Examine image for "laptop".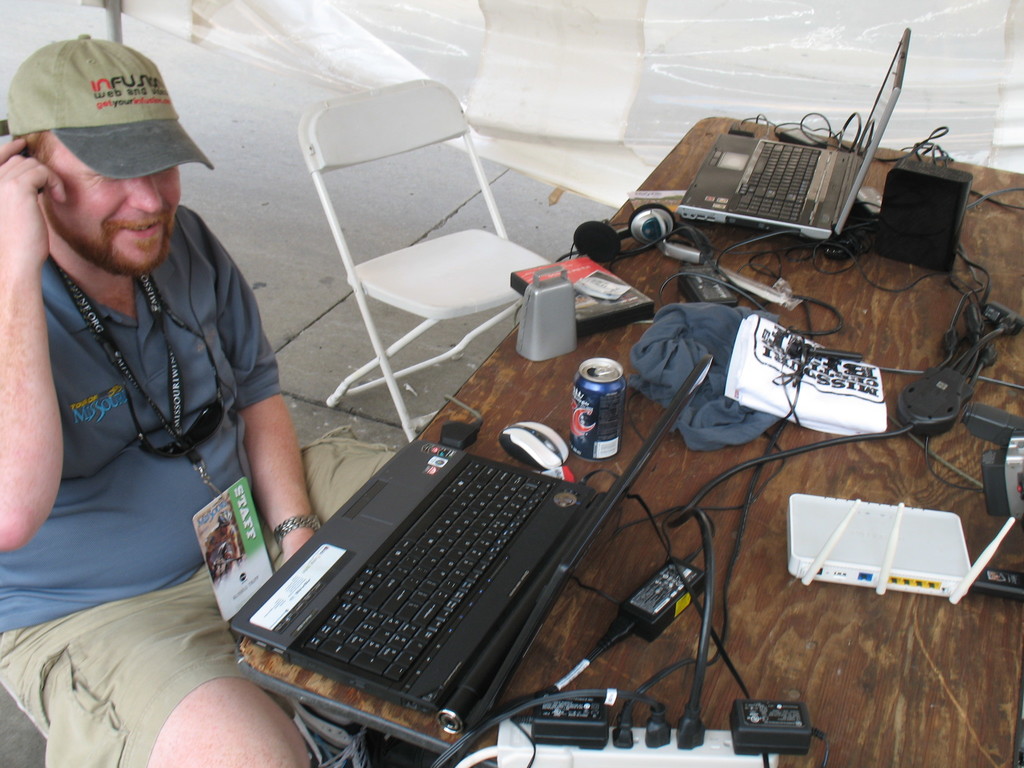
Examination result: box(675, 27, 911, 243).
